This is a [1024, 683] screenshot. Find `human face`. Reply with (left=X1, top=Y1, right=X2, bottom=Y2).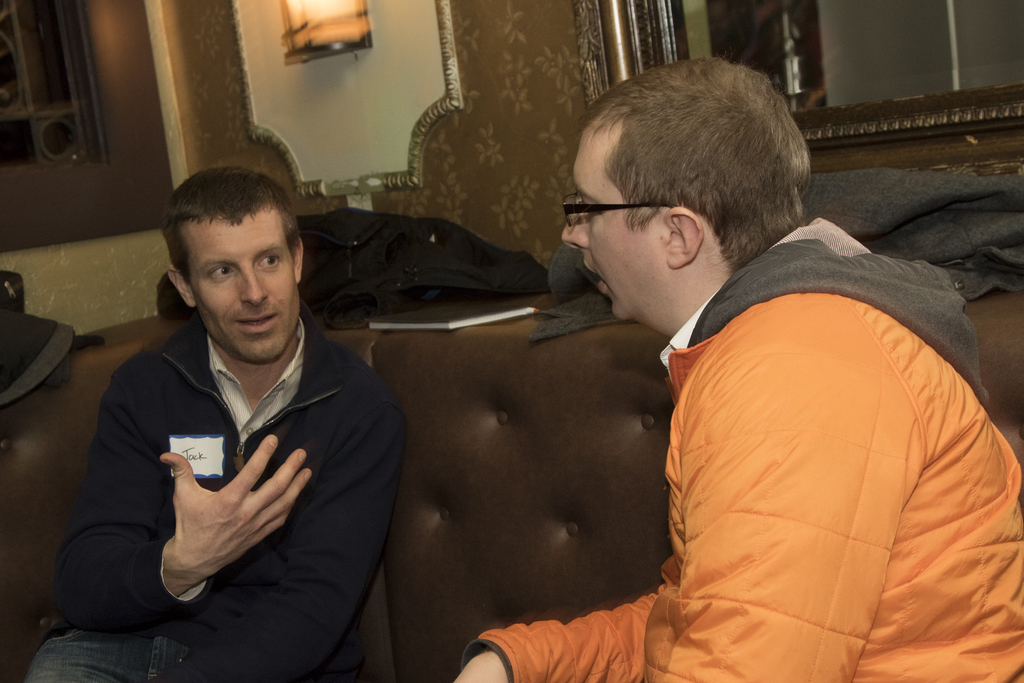
(left=559, top=132, right=668, bottom=315).
